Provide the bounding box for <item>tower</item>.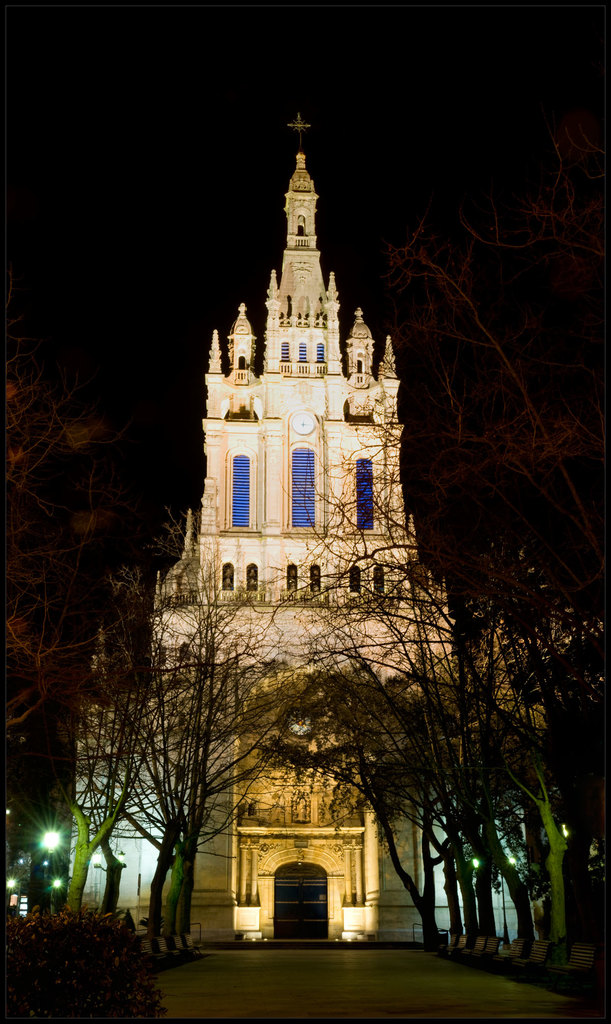
(x1=181, y1=96, x2=416, y2=604).
